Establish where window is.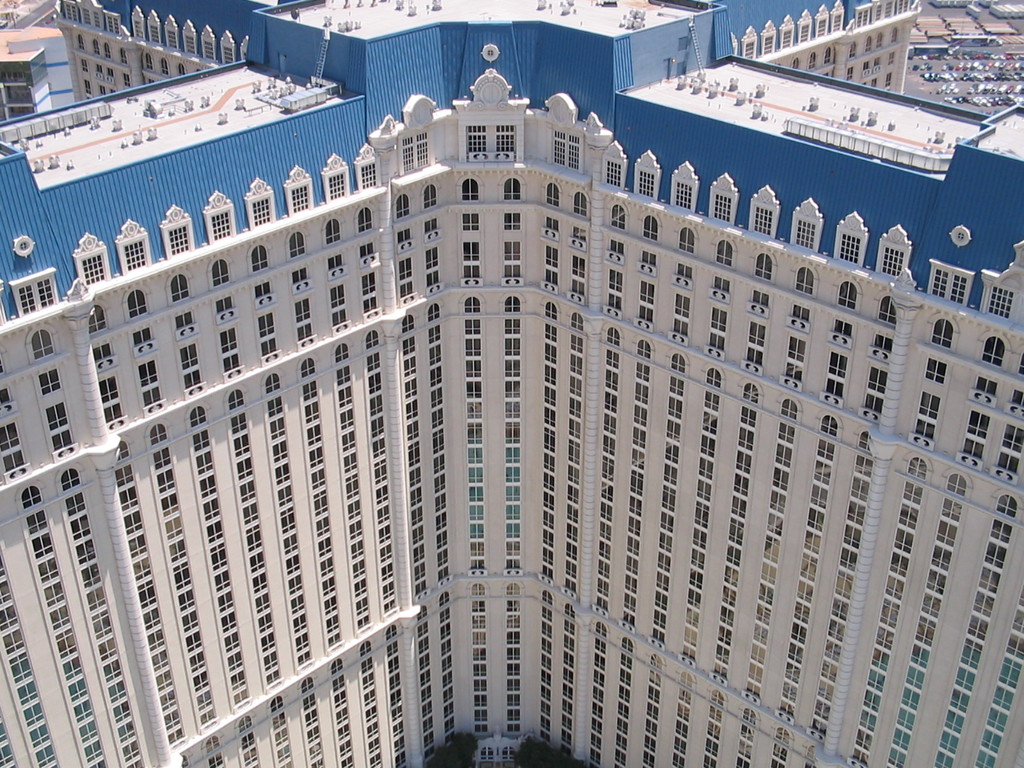
Established at detection(511, 540, 520, 553).
